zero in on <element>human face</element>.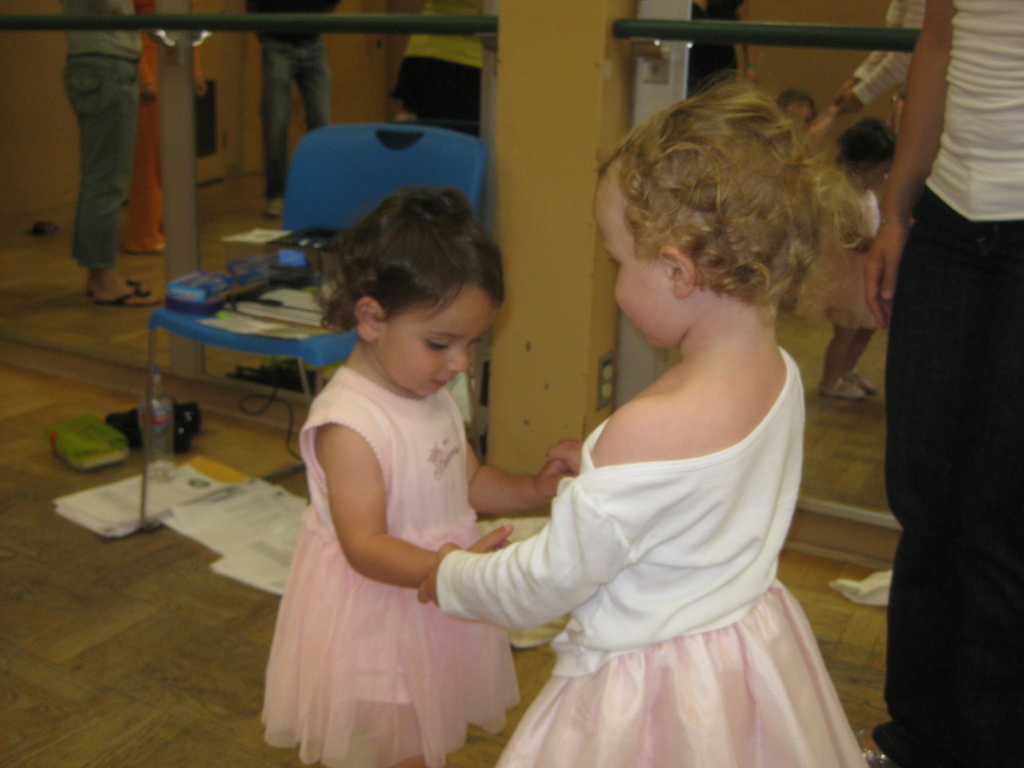
Zeroed in: box=[378, 289, 495, 395].
